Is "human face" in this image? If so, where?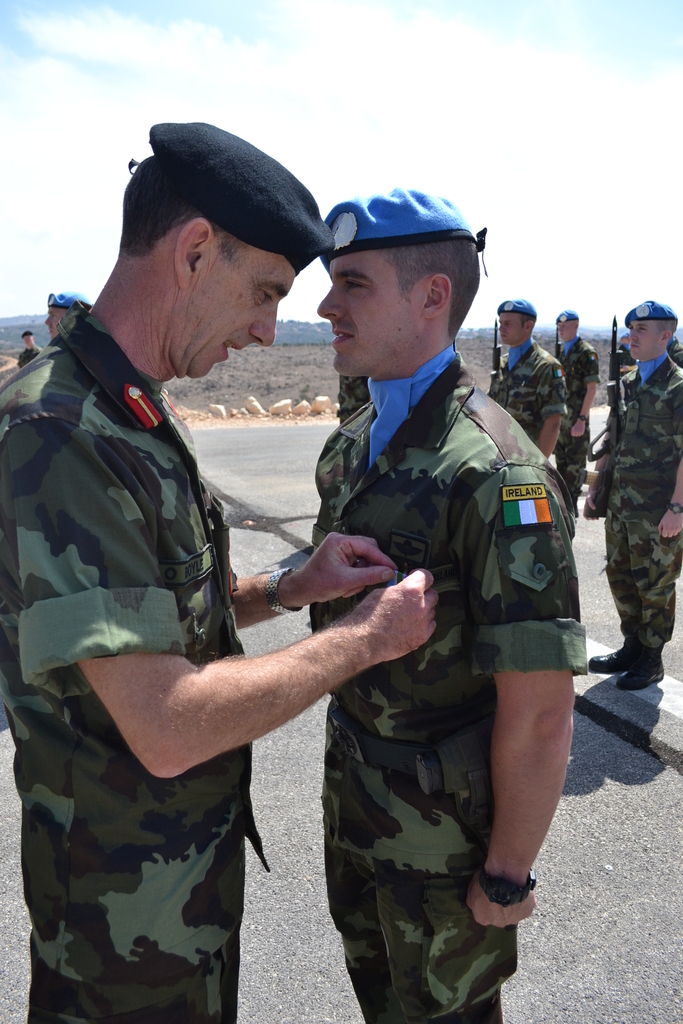
Yes, at <bbox>559, 323, 568, 340</bbox>.
